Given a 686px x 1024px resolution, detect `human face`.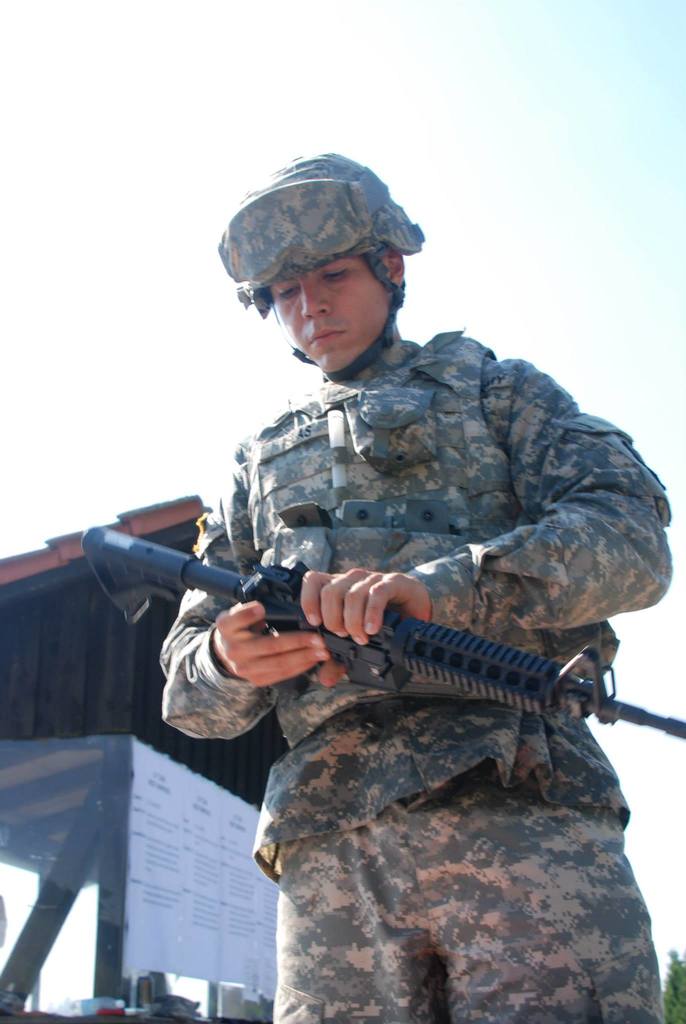
[274,255,395,369].
